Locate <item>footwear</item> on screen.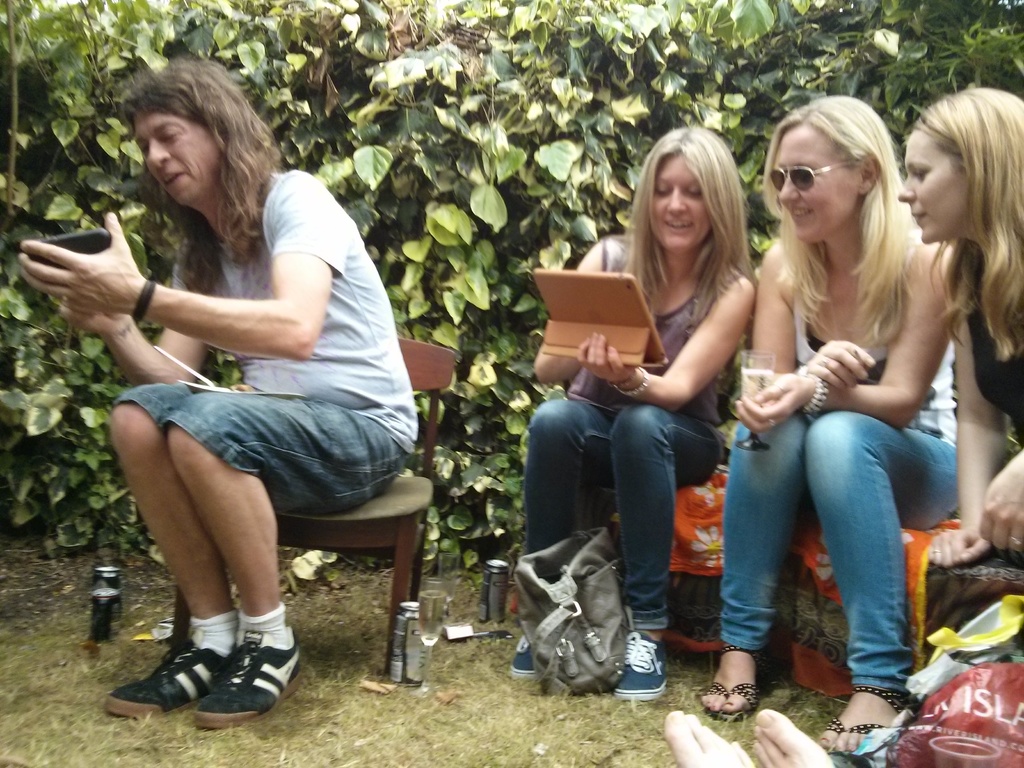
On screen at 604 632 676 703.
